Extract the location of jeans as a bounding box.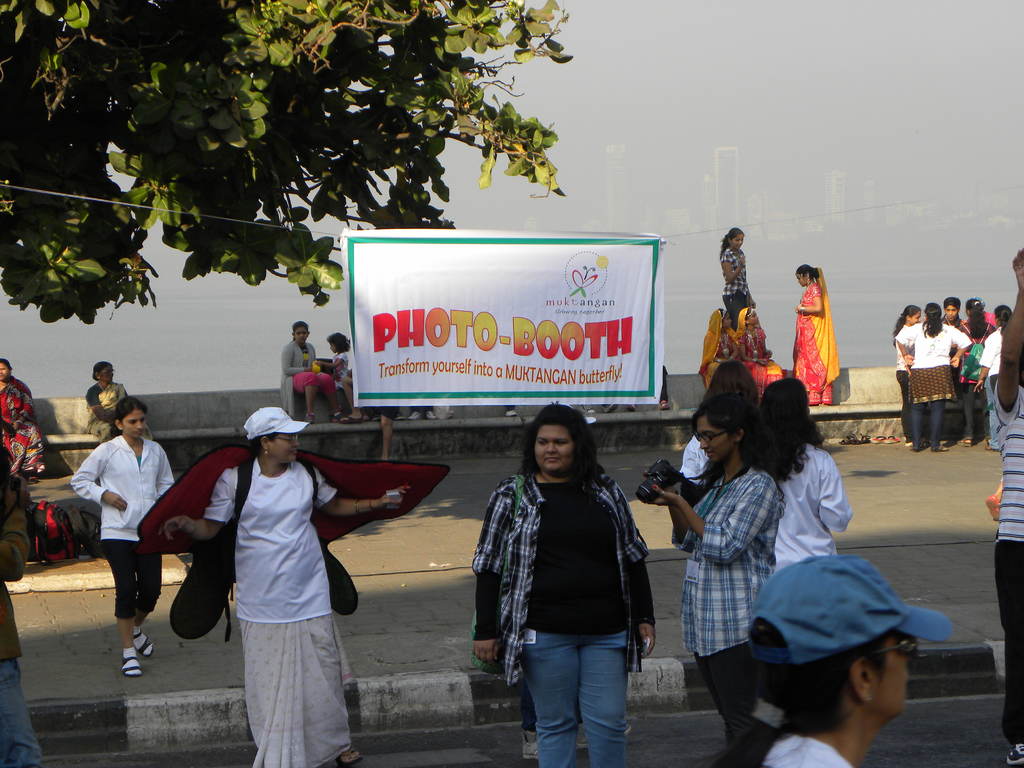
l=693, t=641, r=759, b=742.
